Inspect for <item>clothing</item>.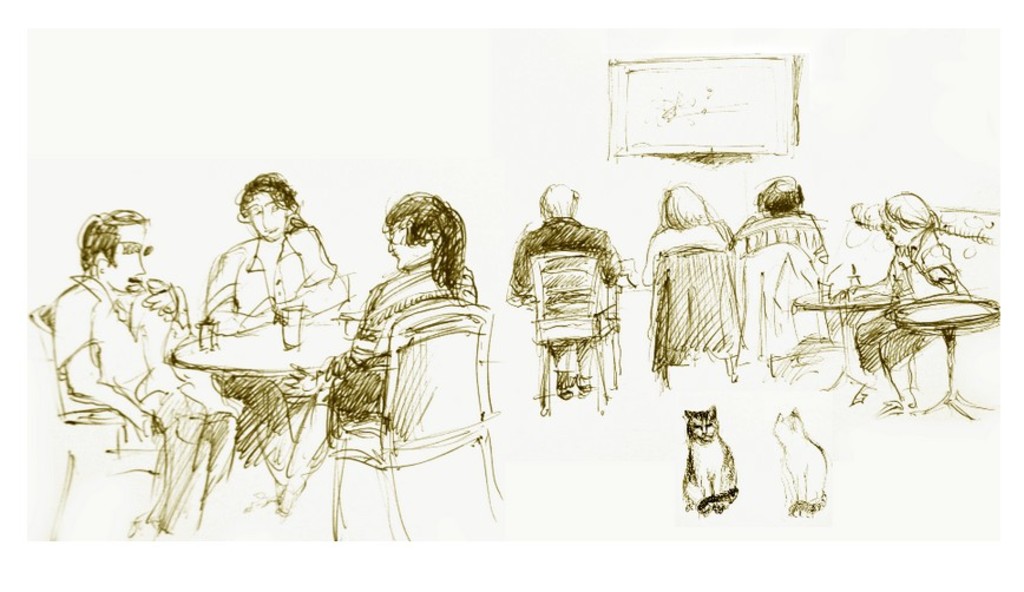
Inspection: select_region(741, 172, 840, 376).
